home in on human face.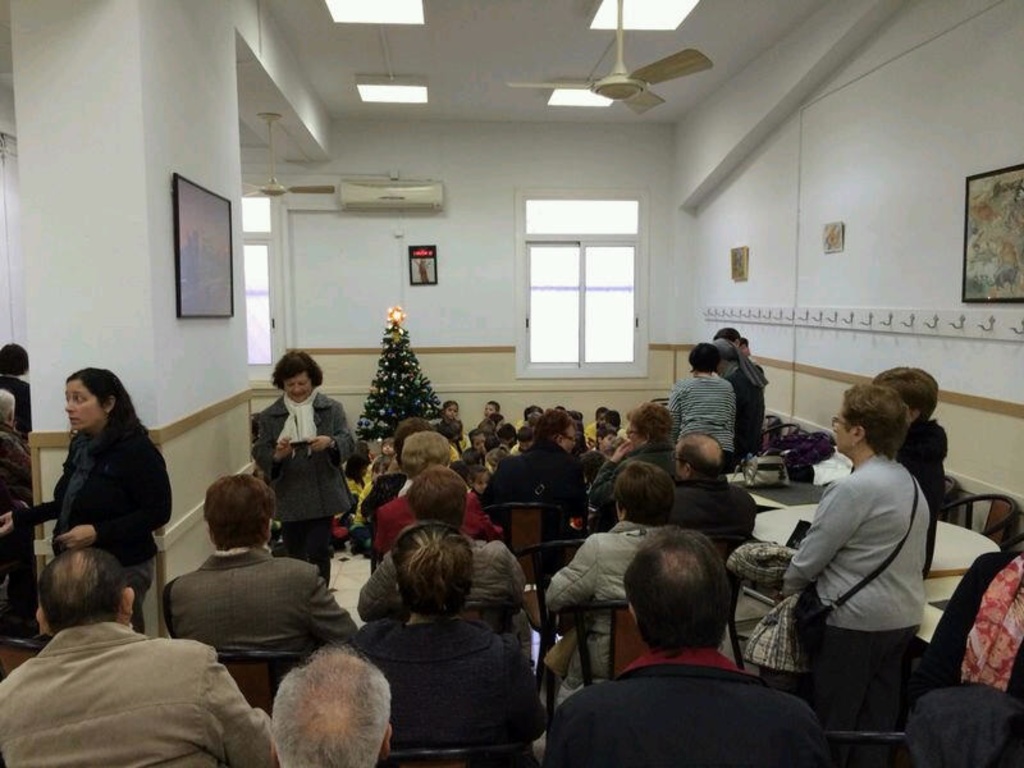
Homed in at box=[68, 385, 96, 428].
